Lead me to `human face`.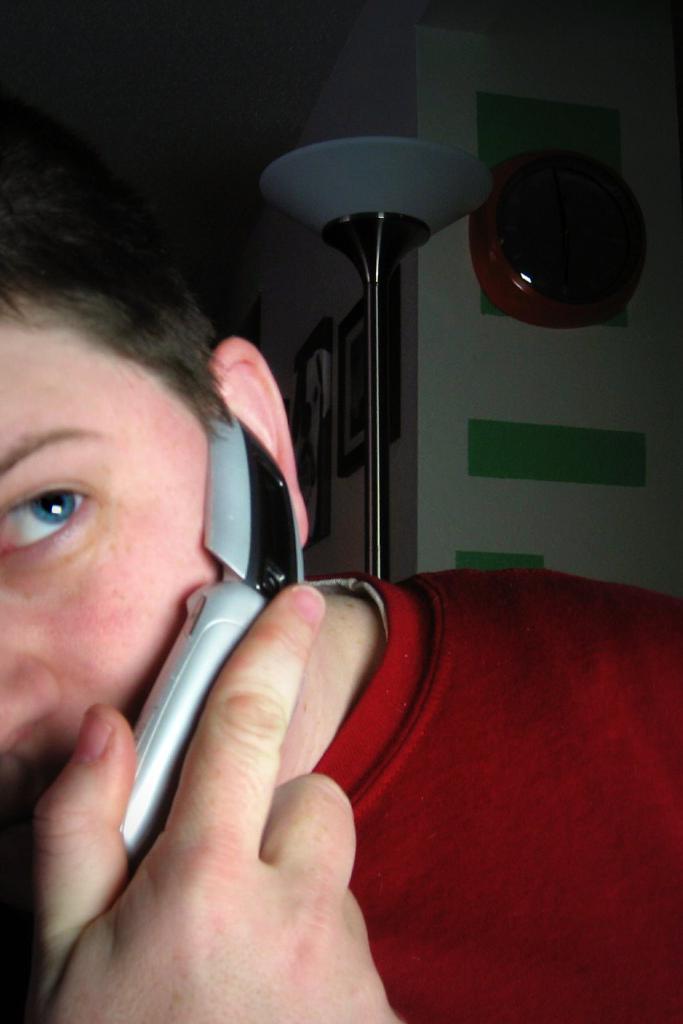
Lead to bbox(0, 294, 213, 791).
